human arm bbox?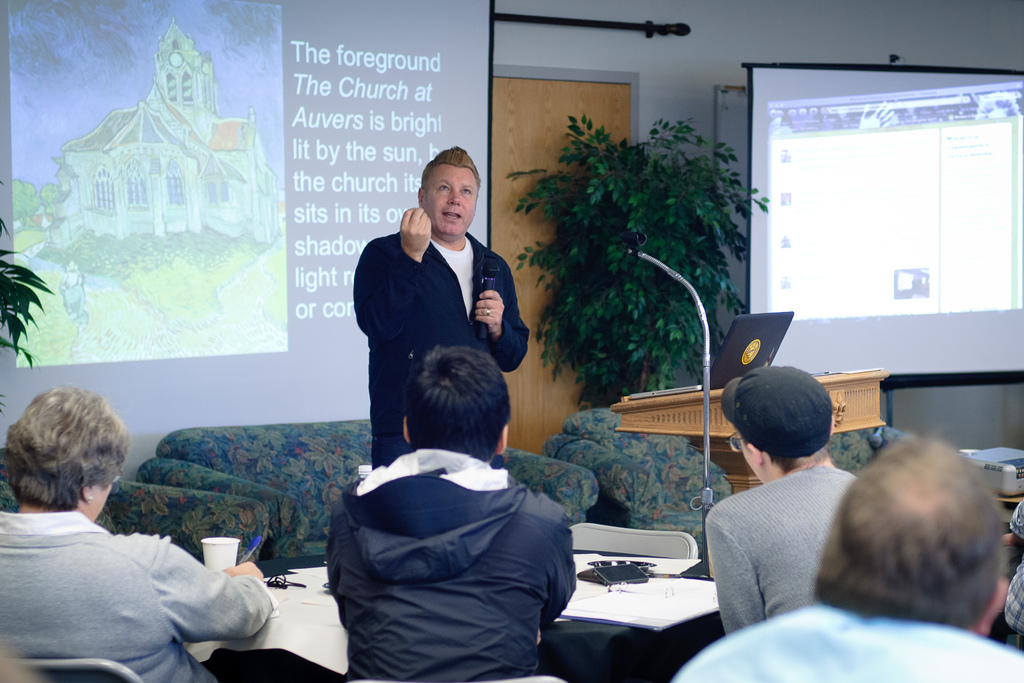
<region>160, 536, 271, 641</region>
